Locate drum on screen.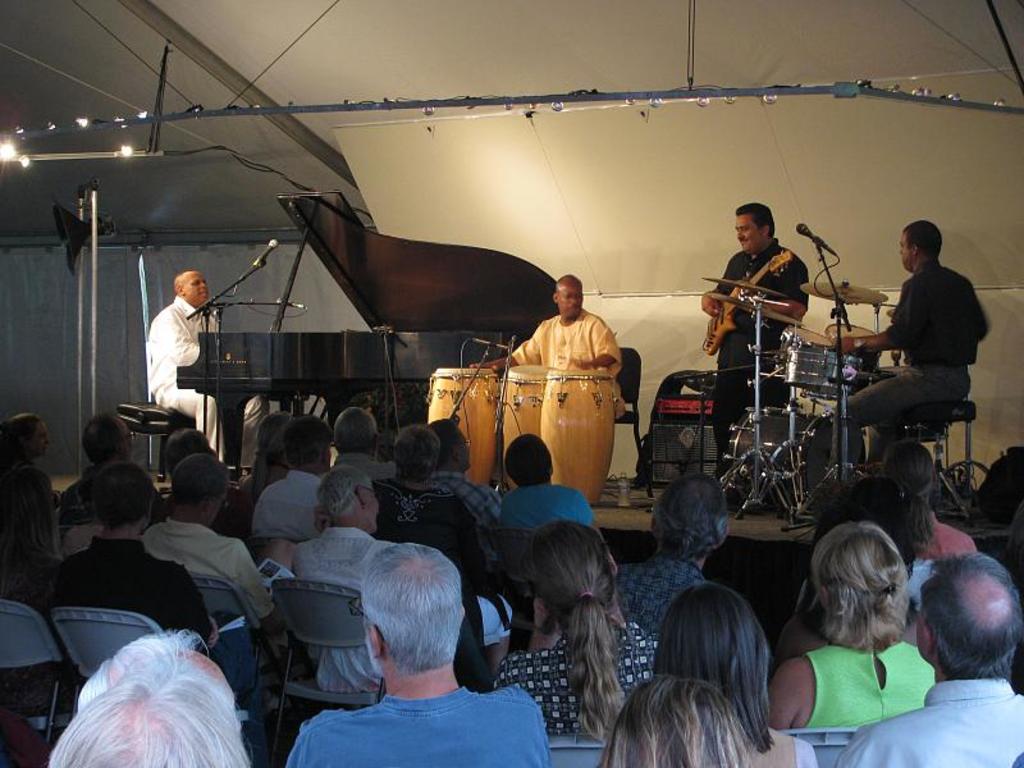
On screen at (x1=429, y1=366, x2=495, y2=485).
